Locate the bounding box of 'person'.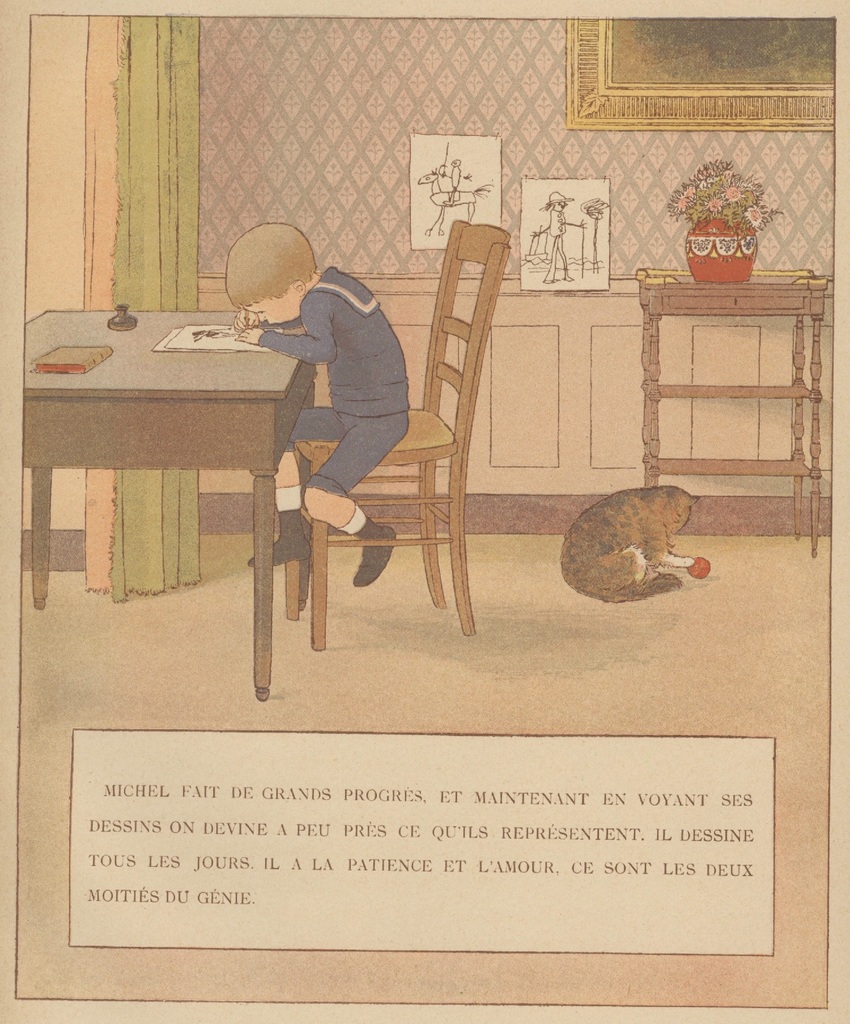
Bounding box: (223,225,411,587).
